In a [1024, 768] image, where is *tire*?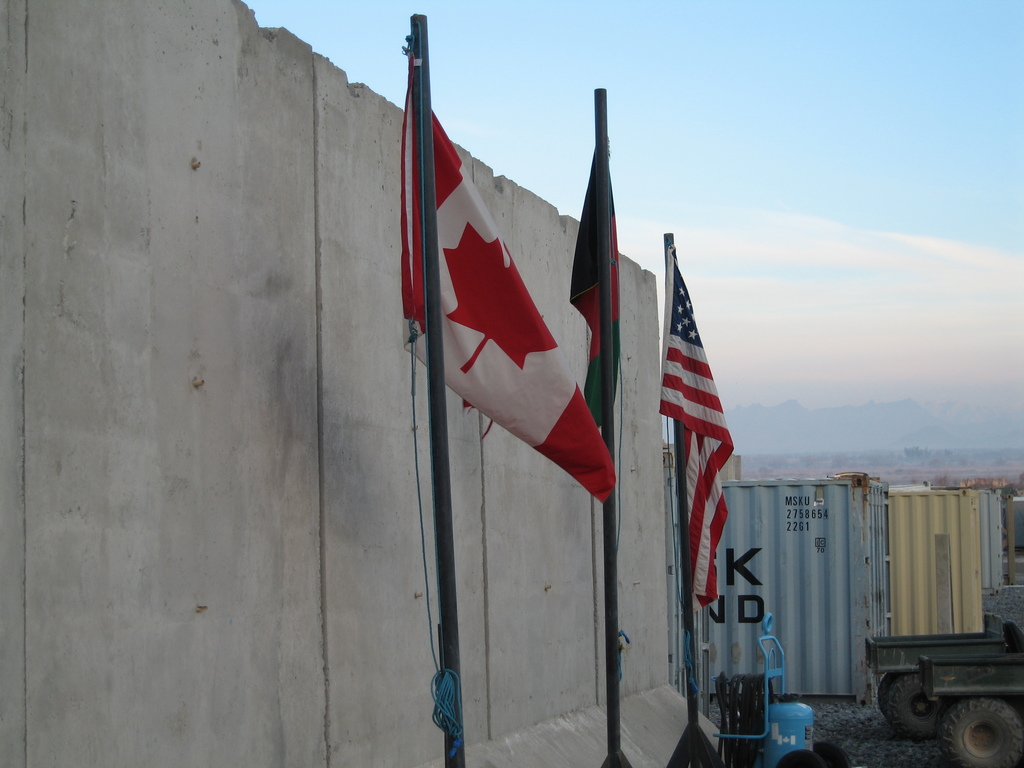
region(888, 675, 943, 740).
